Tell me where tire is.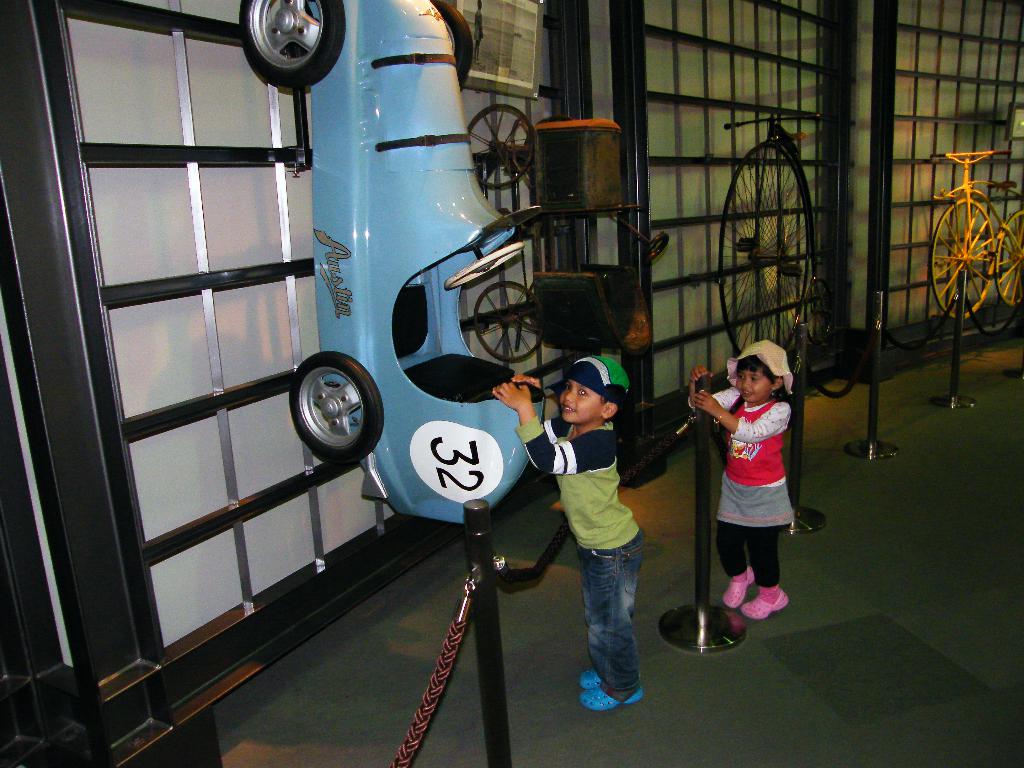
tire is at left=284, top=351, right=366, bottom=461.
